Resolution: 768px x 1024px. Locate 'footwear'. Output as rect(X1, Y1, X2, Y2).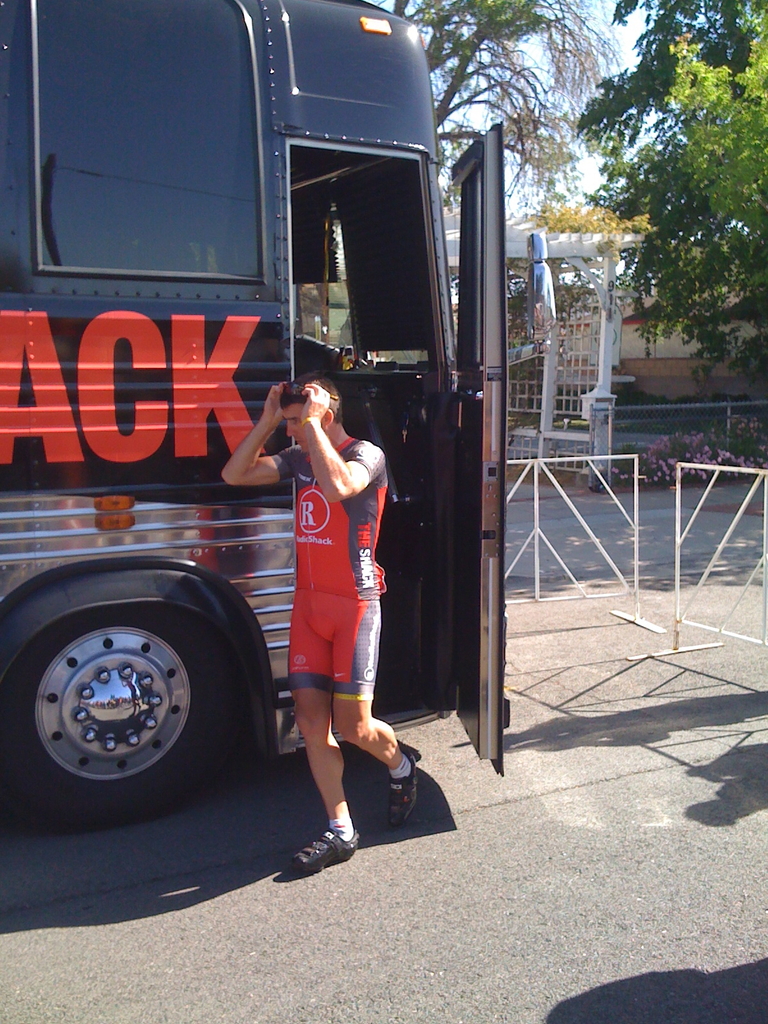
rect(287, 807, 364, 879).
